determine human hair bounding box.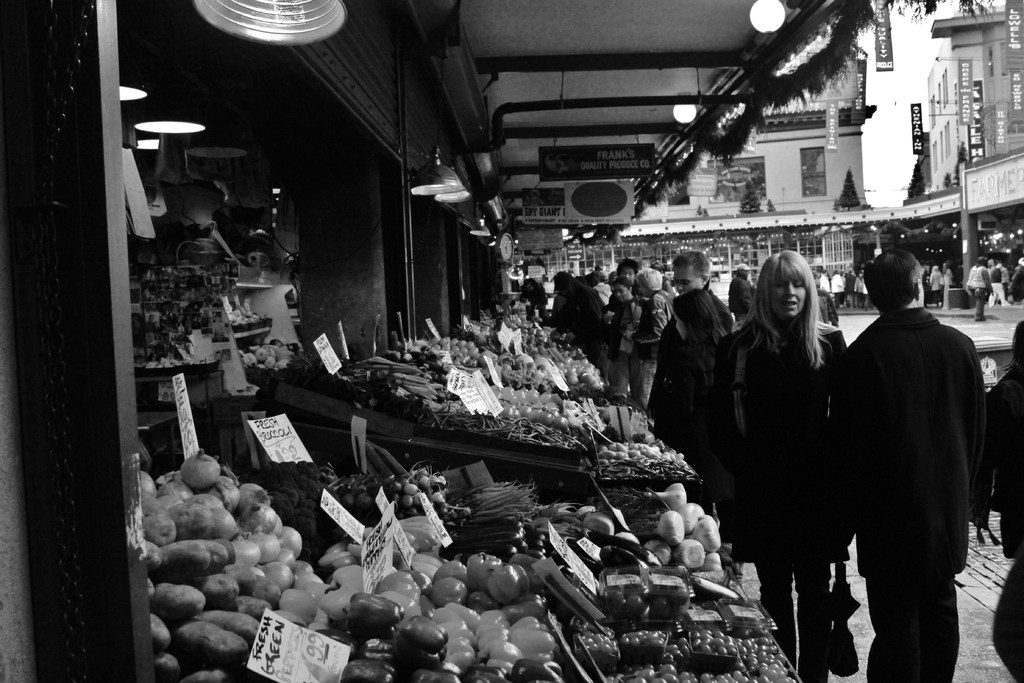
Determined: (x1=636, y1=266, x2=665, y2=288).
